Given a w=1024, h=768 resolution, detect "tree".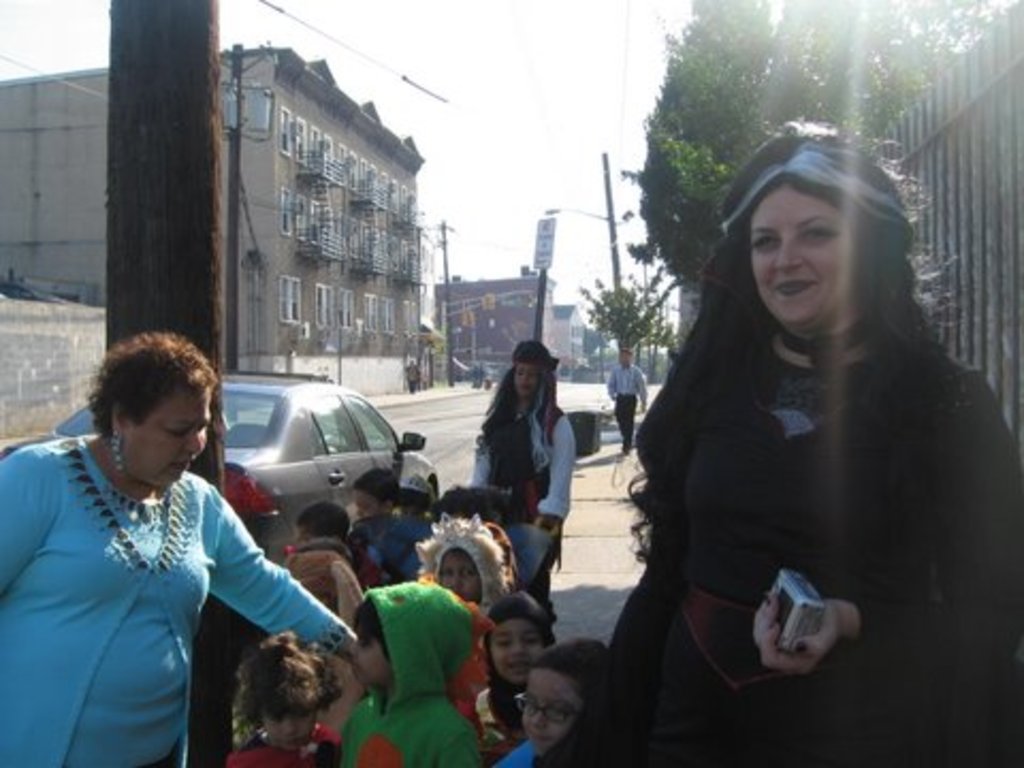
{"left": 625, "top": 235, "right": 657, "bottom": 388}.
